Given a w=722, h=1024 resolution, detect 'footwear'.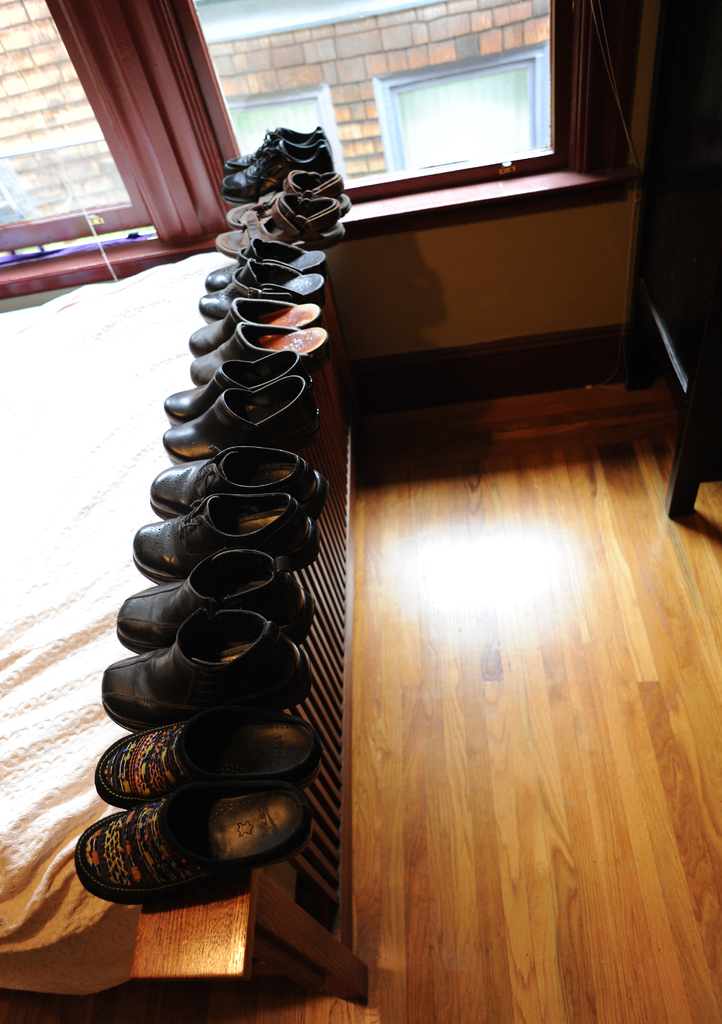
bbox(130, 488, 319, 569).
